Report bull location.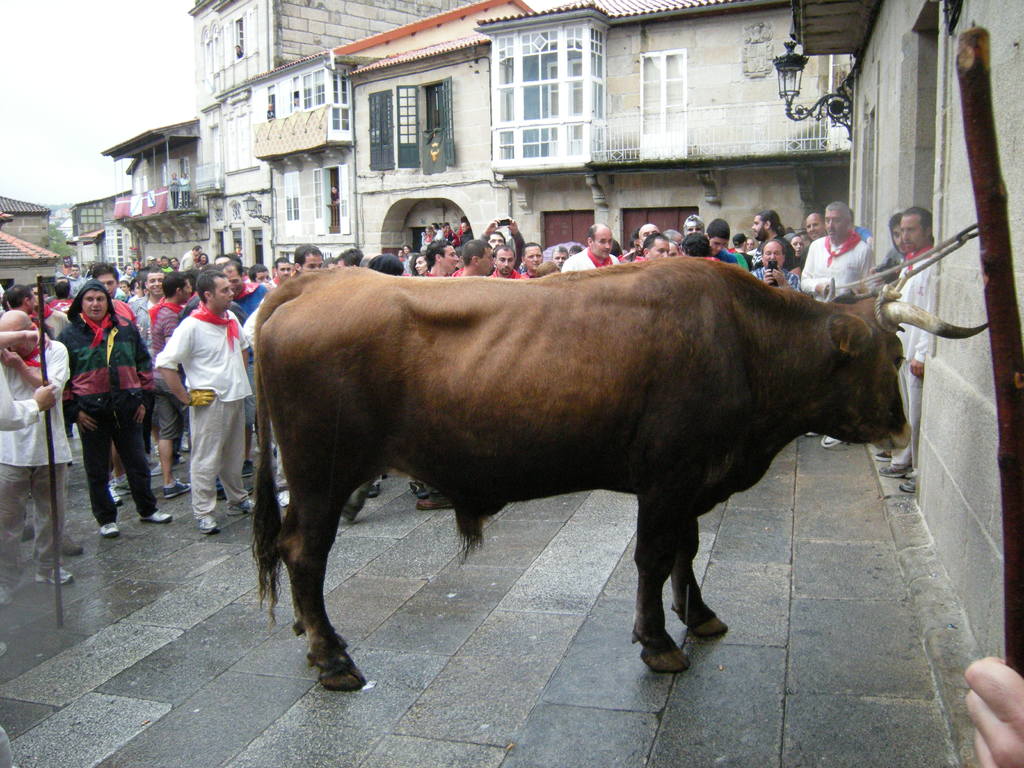
Report: (x1=247, y1=264, x2=990, y2=695).
